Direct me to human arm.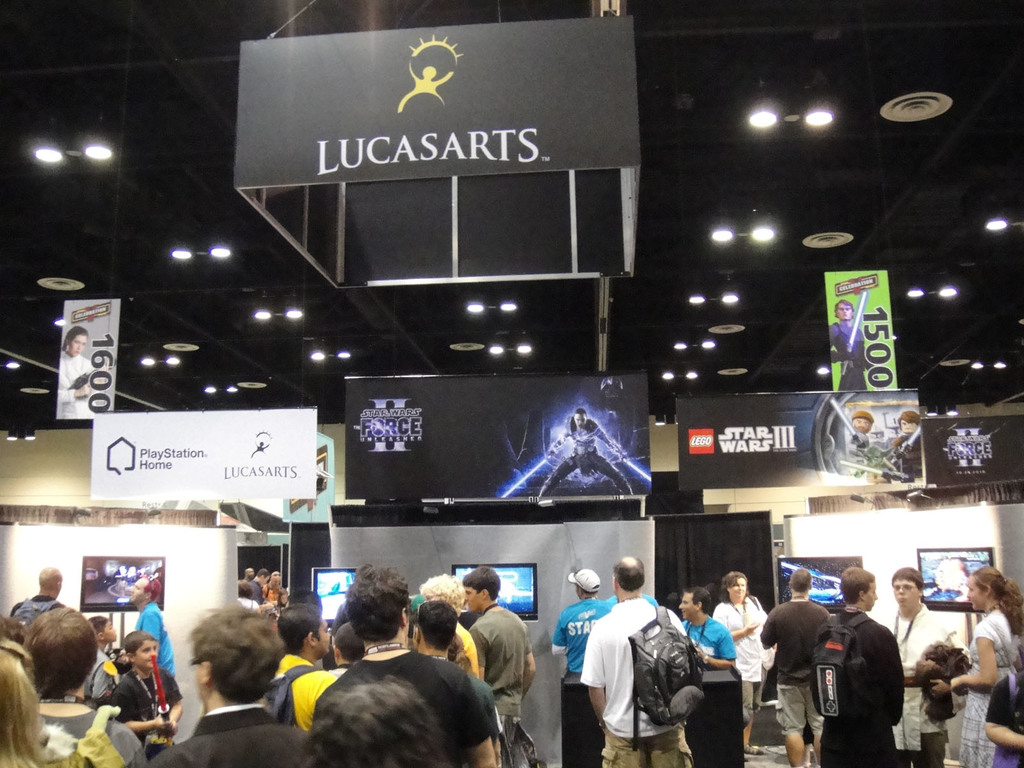
Direction: (936,633,998,694).
